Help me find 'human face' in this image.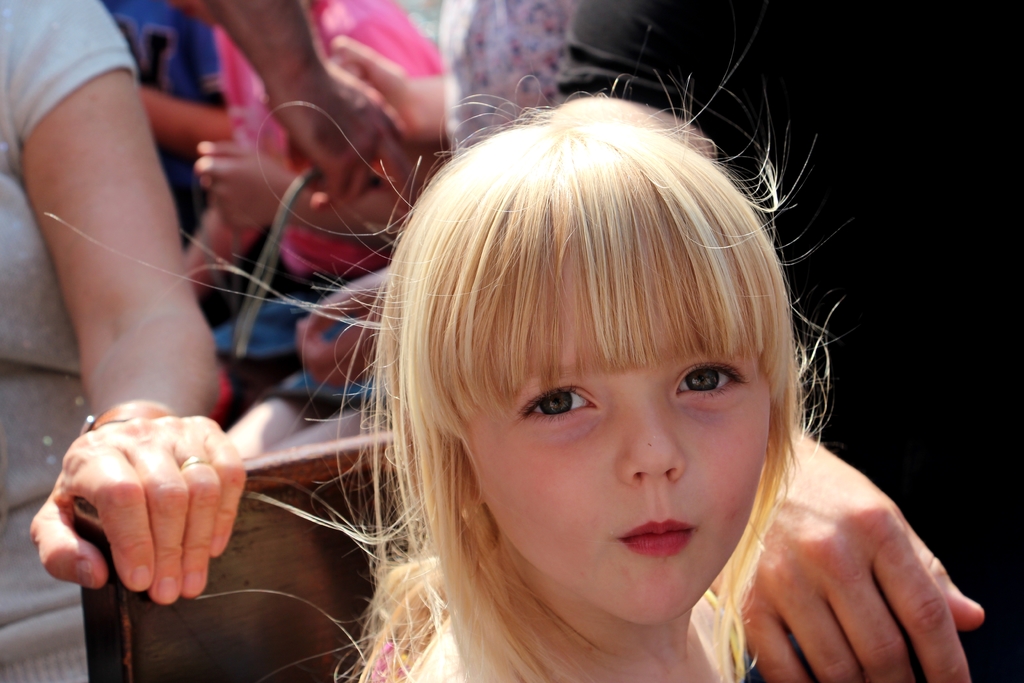
Found it: BBox(465, 259, 771, 627).
